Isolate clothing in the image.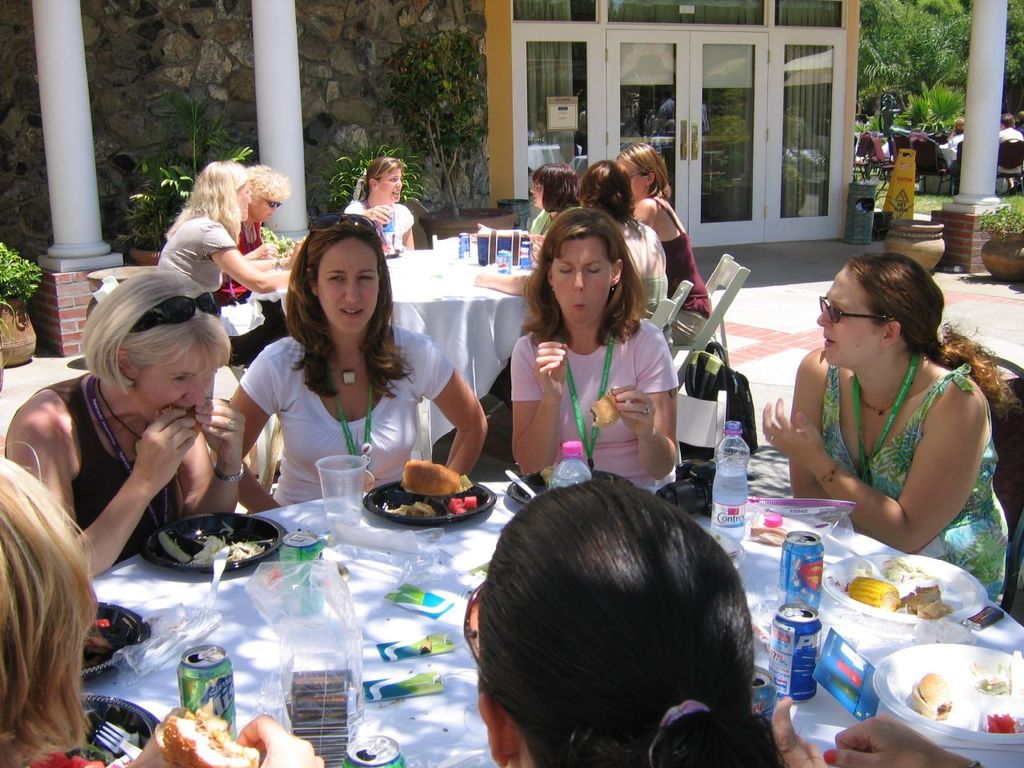
Isolated region: (655,194,713,349).
